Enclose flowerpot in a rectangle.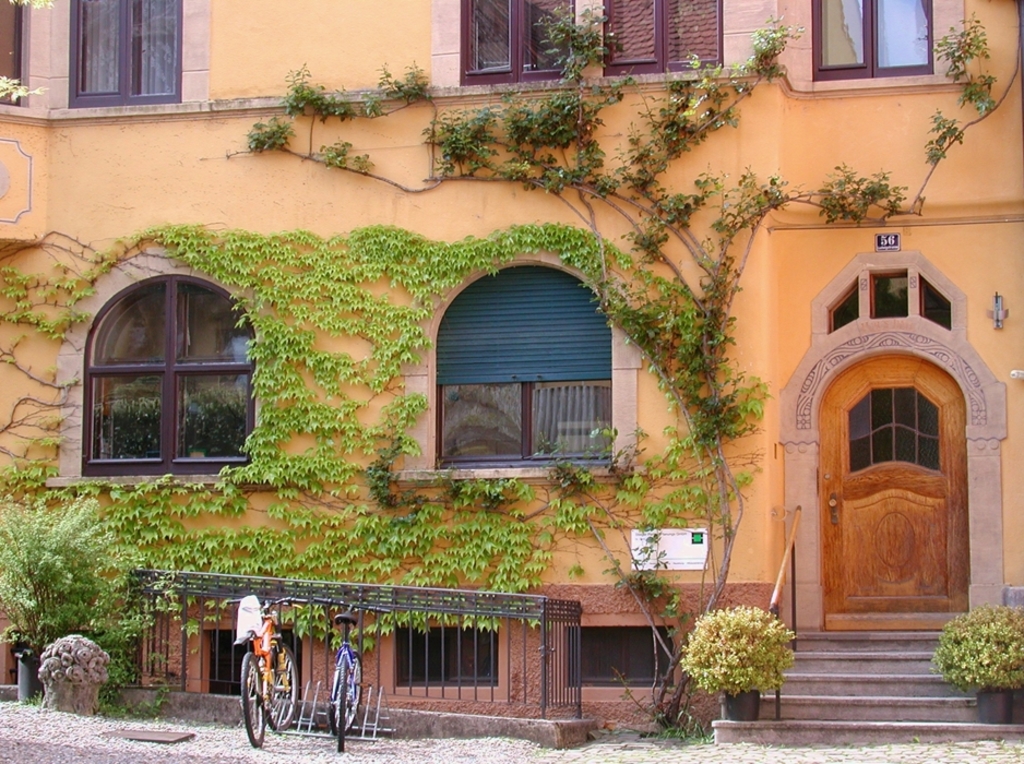
19 650 46 707.
